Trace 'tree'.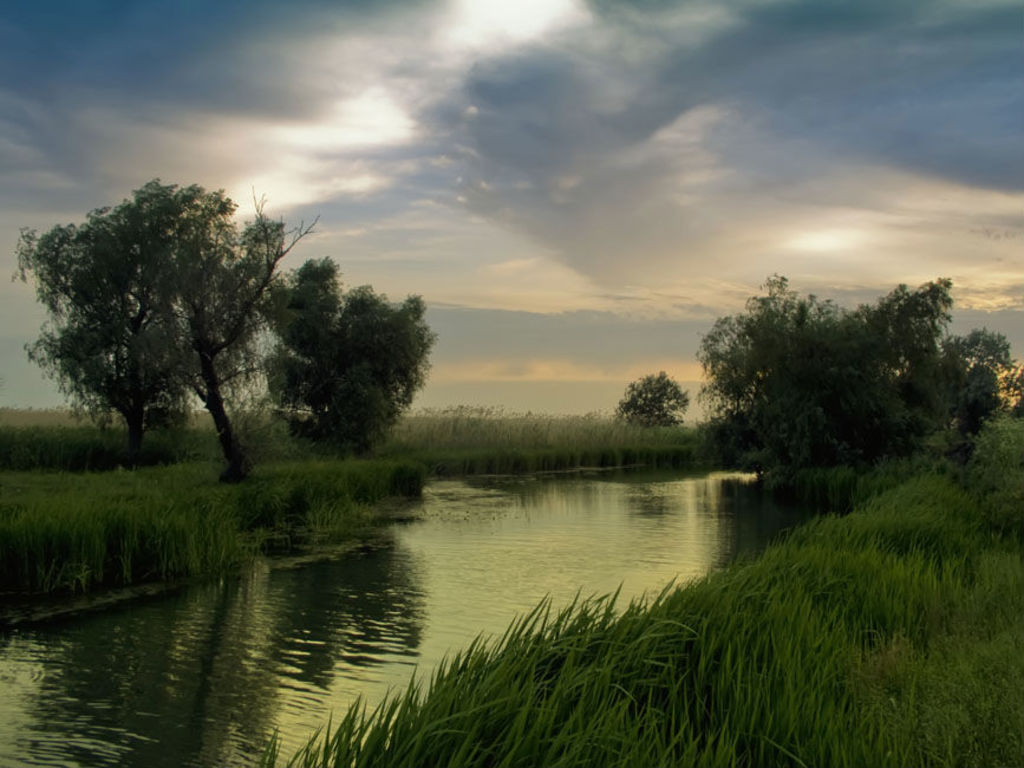
Traced to rect(687, 281, 1019, 473).
